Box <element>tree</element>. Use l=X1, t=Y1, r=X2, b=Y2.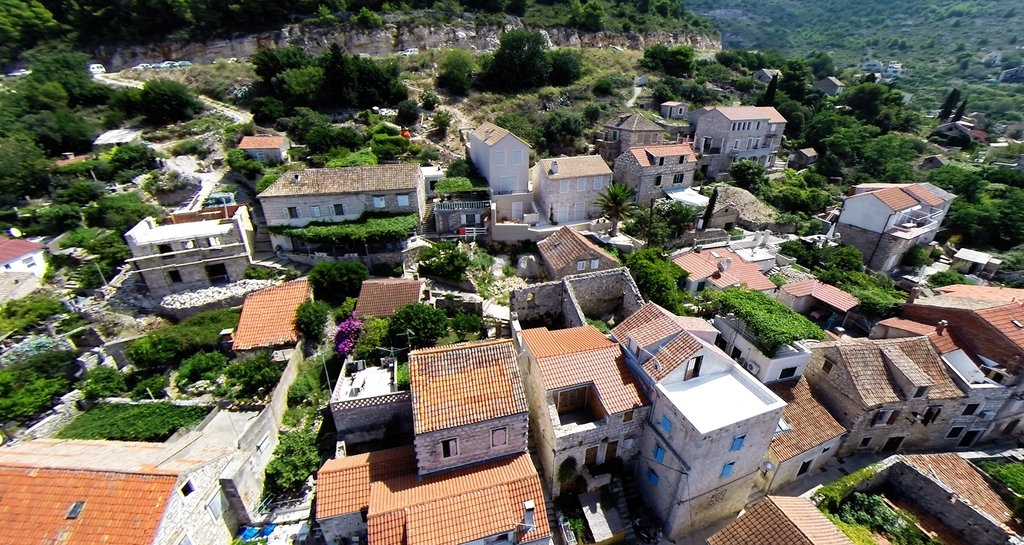
l=591, t=180, r=639, b=239.
